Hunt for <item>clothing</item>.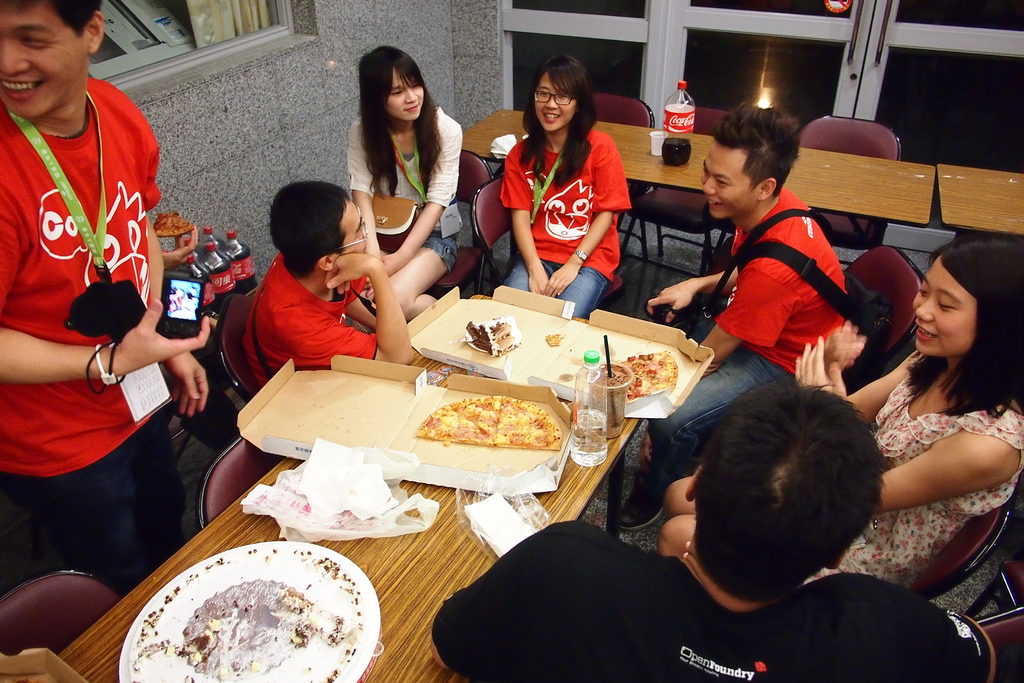
Hunted down at crop(486, 133, 632, 315).
